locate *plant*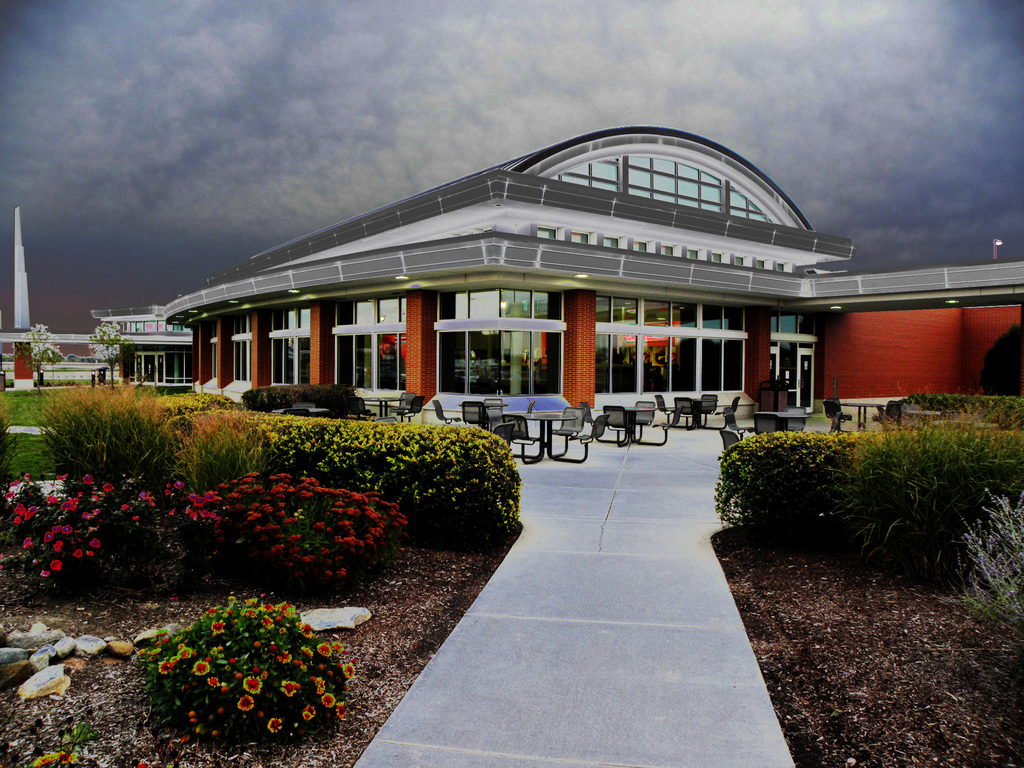
132/594/359/761
